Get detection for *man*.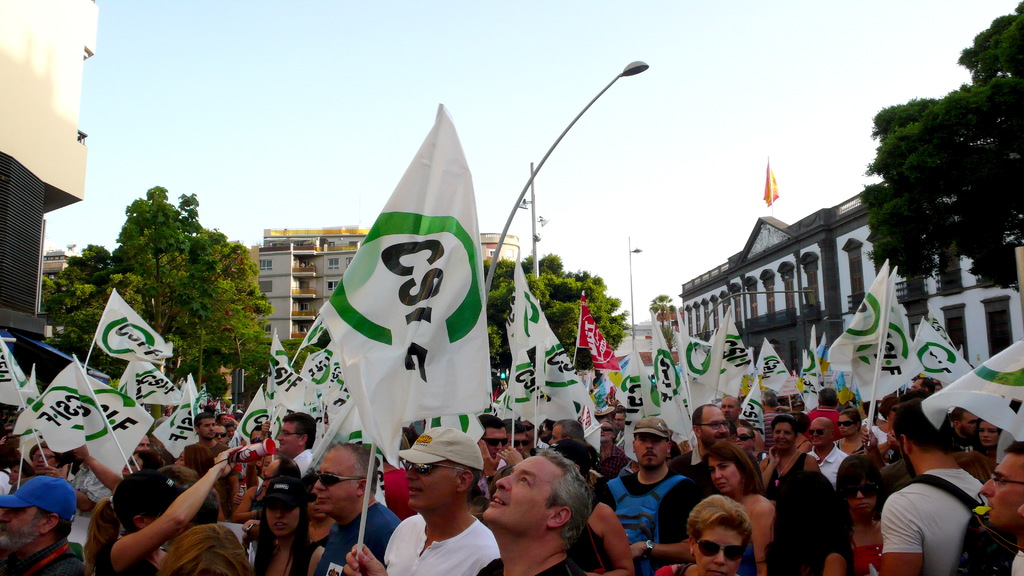
Detection: (473, 410, 508, 459).
